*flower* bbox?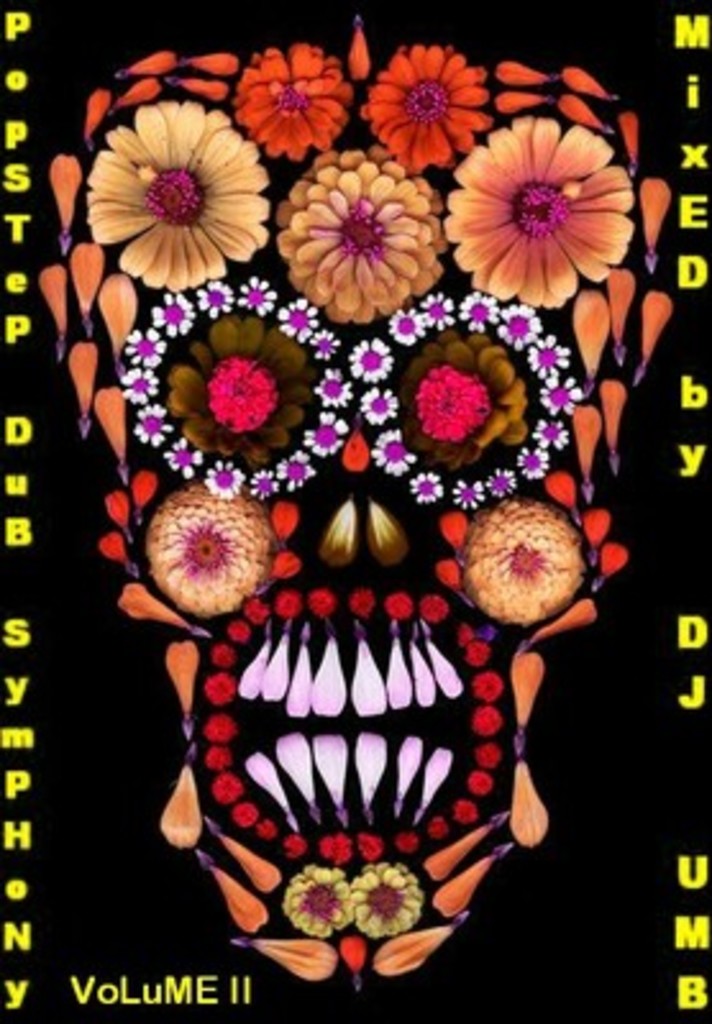
202:745:233:771
